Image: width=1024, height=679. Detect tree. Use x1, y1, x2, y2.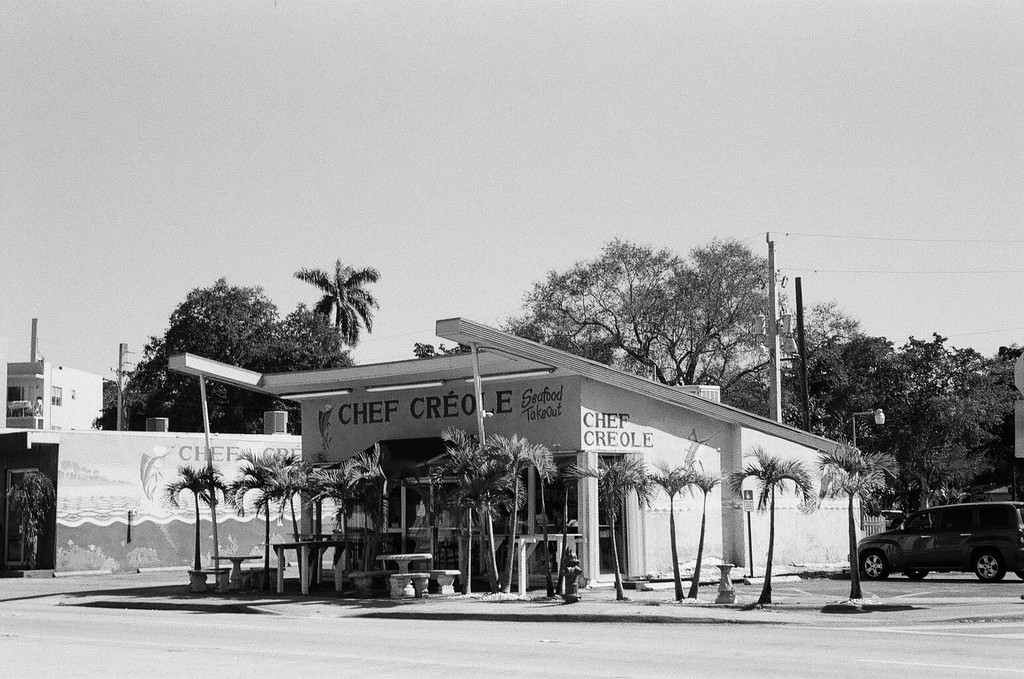
728, 448, 815, 601.
